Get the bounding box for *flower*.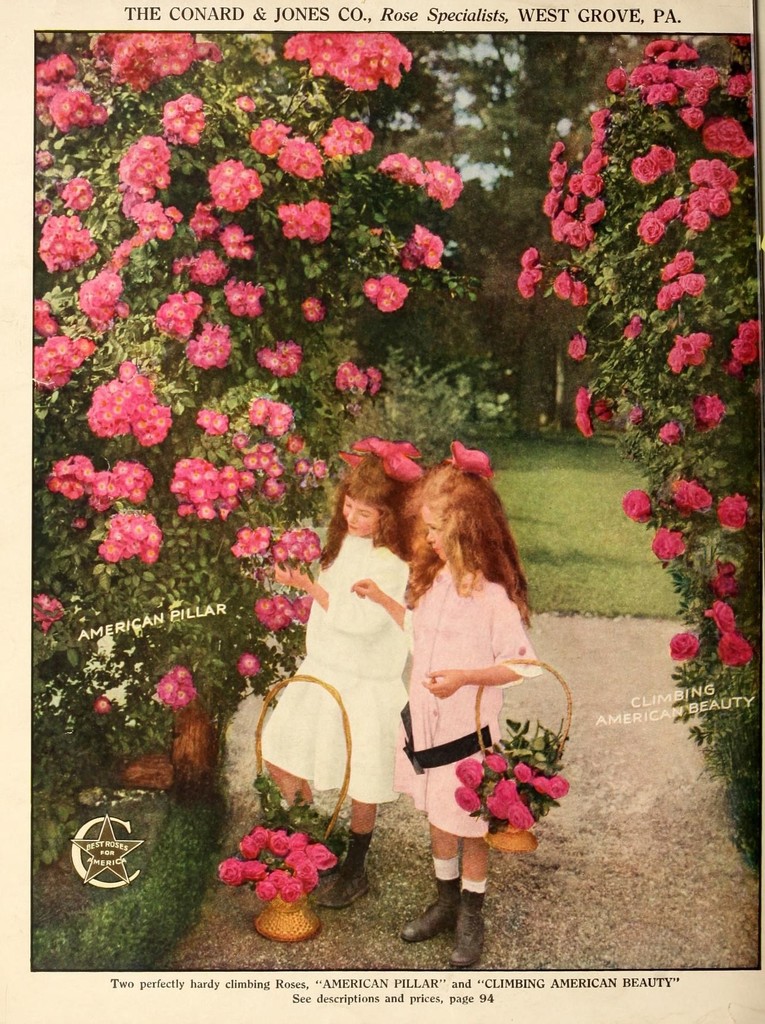
box=[277, 31, 424, 90].
